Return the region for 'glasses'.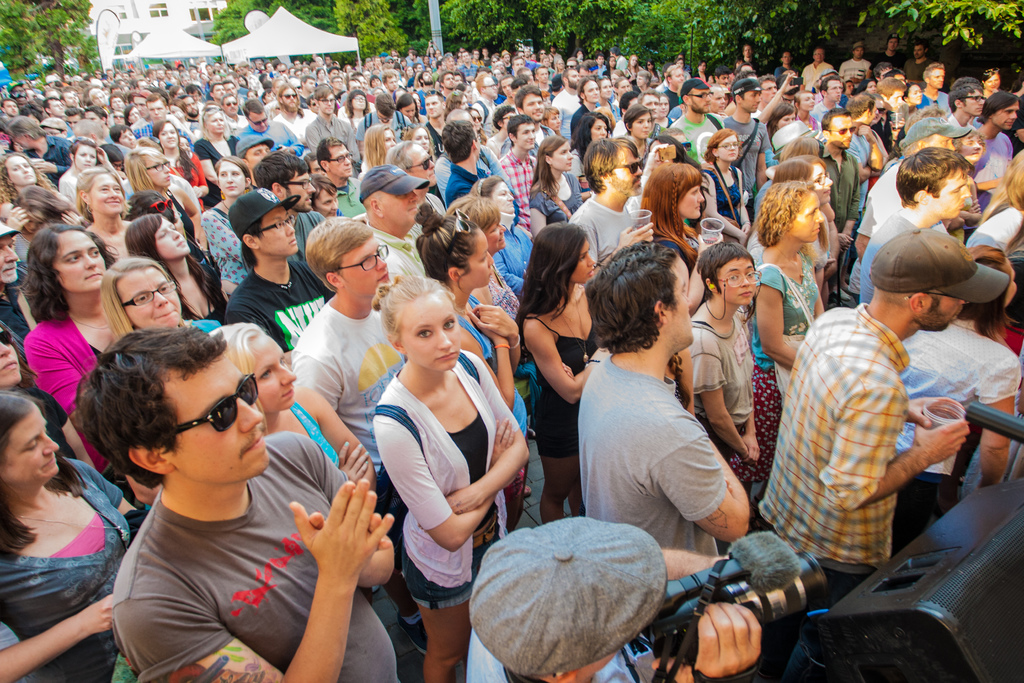
x1=353, y1=94, x2=366, y2=103.
